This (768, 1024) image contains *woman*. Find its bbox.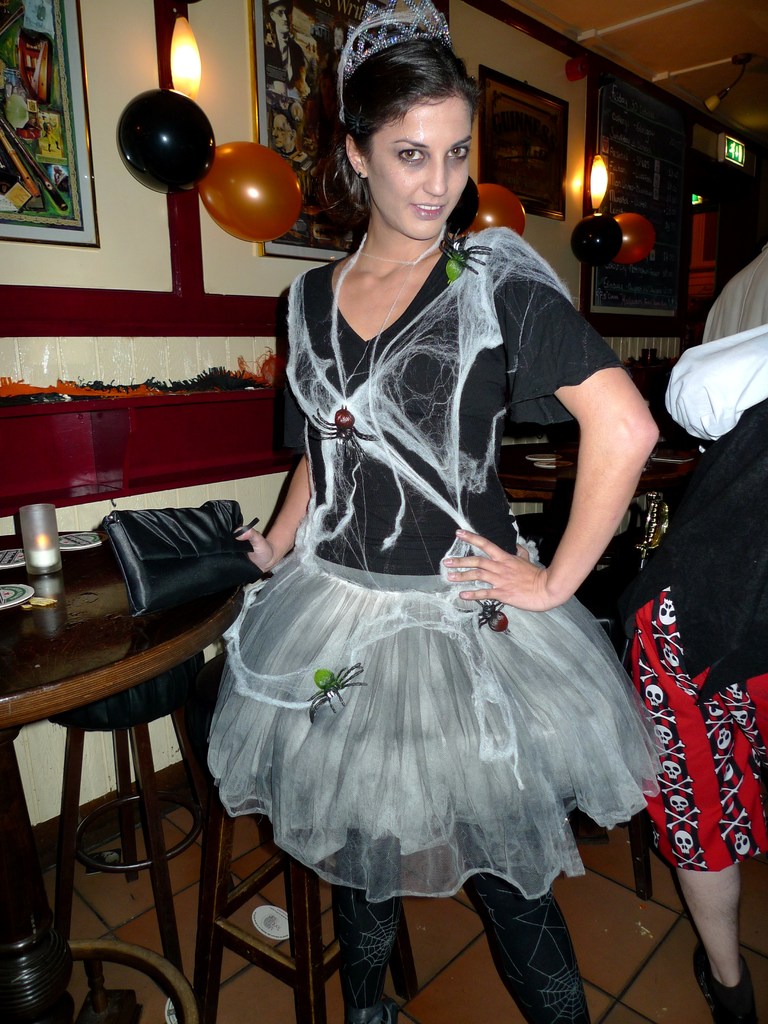
left=632, top=317, right=767, bottom=1023.
